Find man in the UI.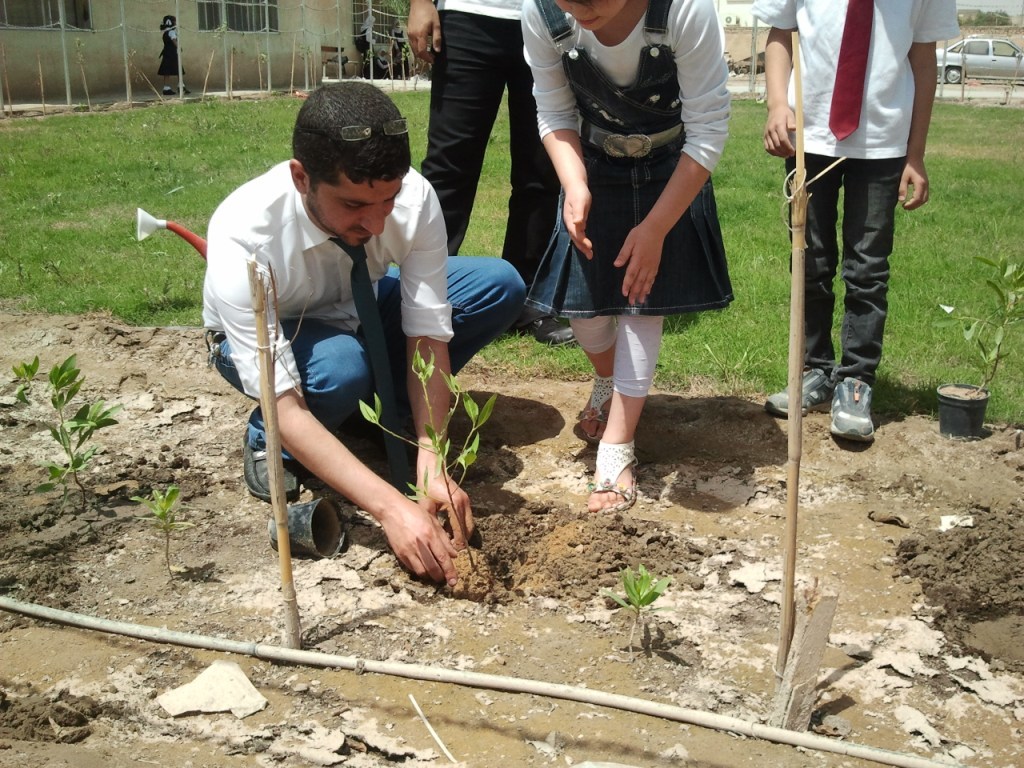
UI element at (187,94,477,602).
